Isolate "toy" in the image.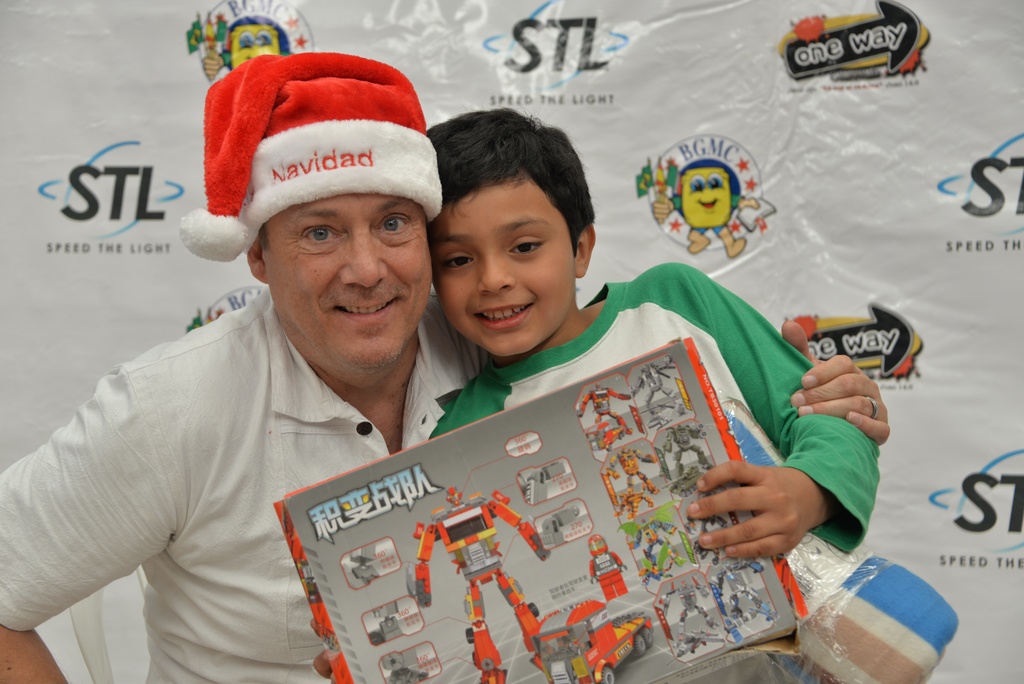
Isolated region: [525, 603, 655, 683].
